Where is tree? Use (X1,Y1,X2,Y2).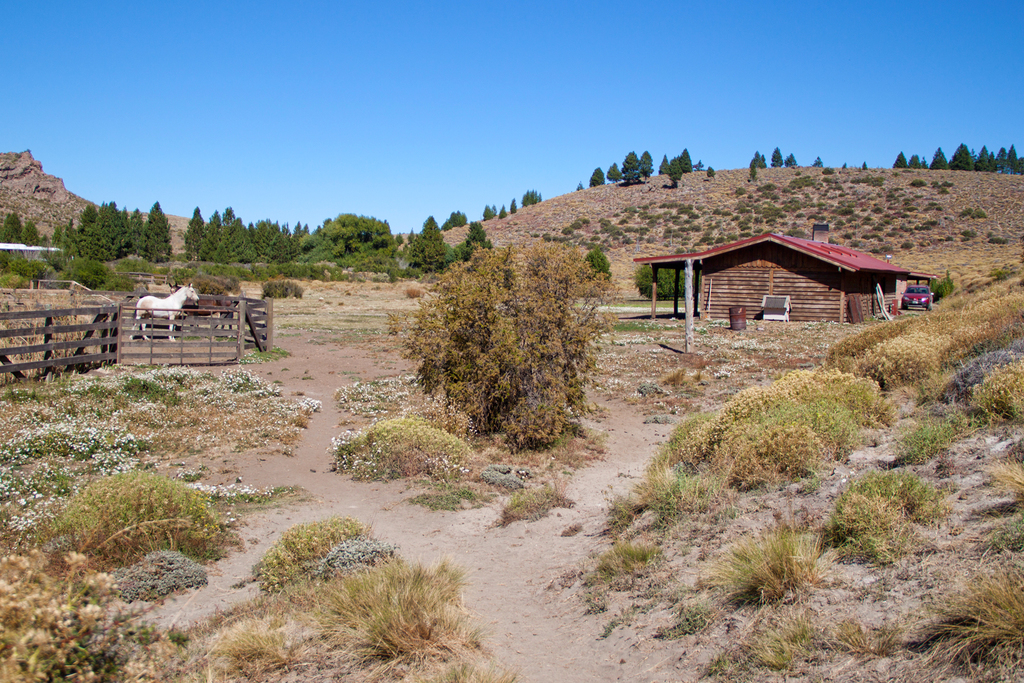
(948,140,975,169).
